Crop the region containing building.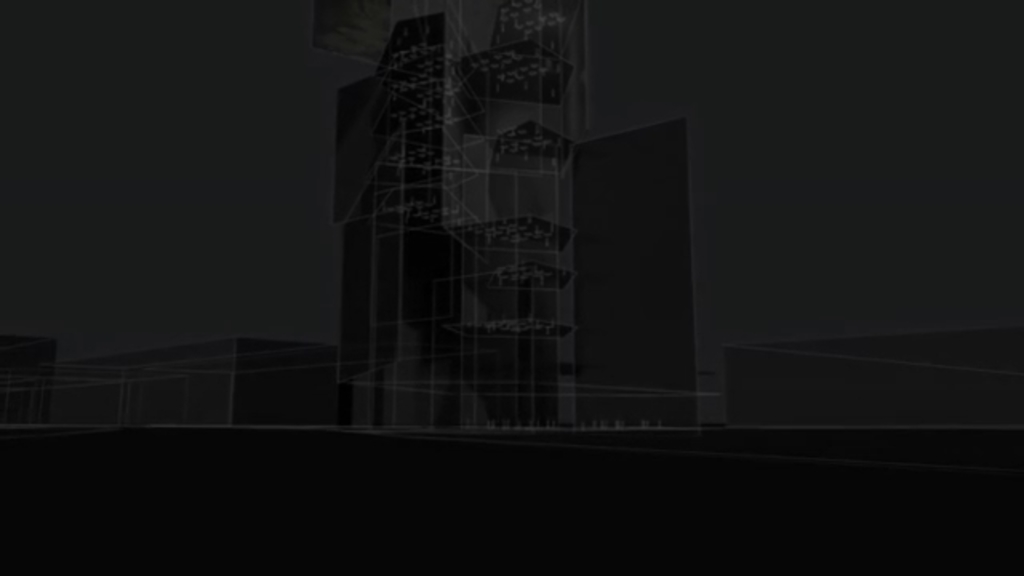
Crop region: (x1=725, y1=330, x2=1022, y2=427).
